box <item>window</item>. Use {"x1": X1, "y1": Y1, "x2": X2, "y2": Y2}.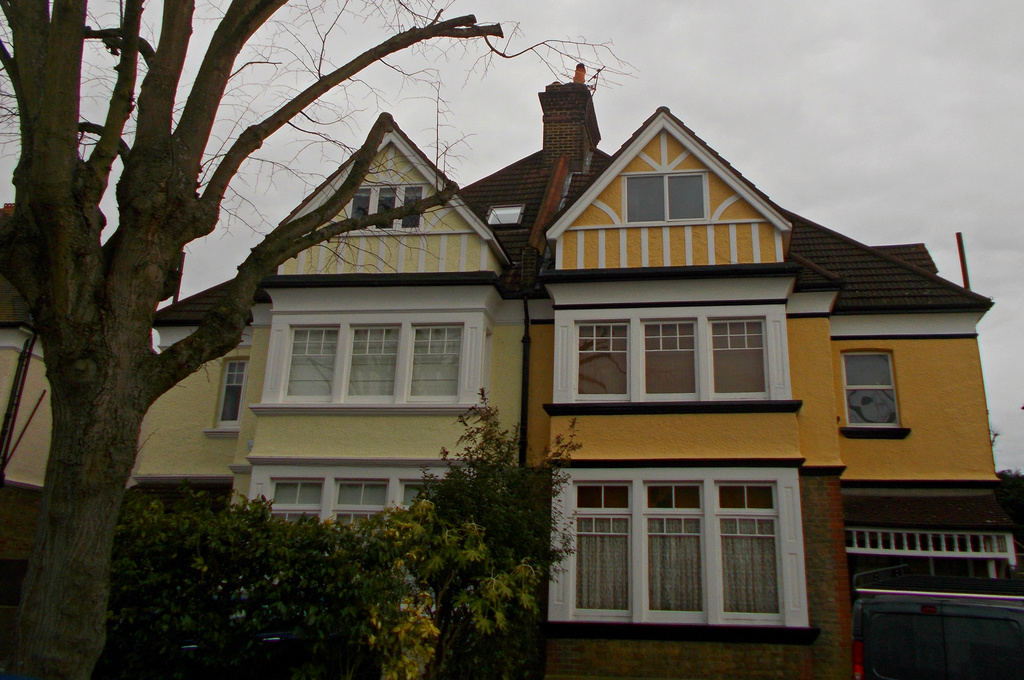
{"x1": 268, "y1": 474, "x2": 321, "y2": 526}.
